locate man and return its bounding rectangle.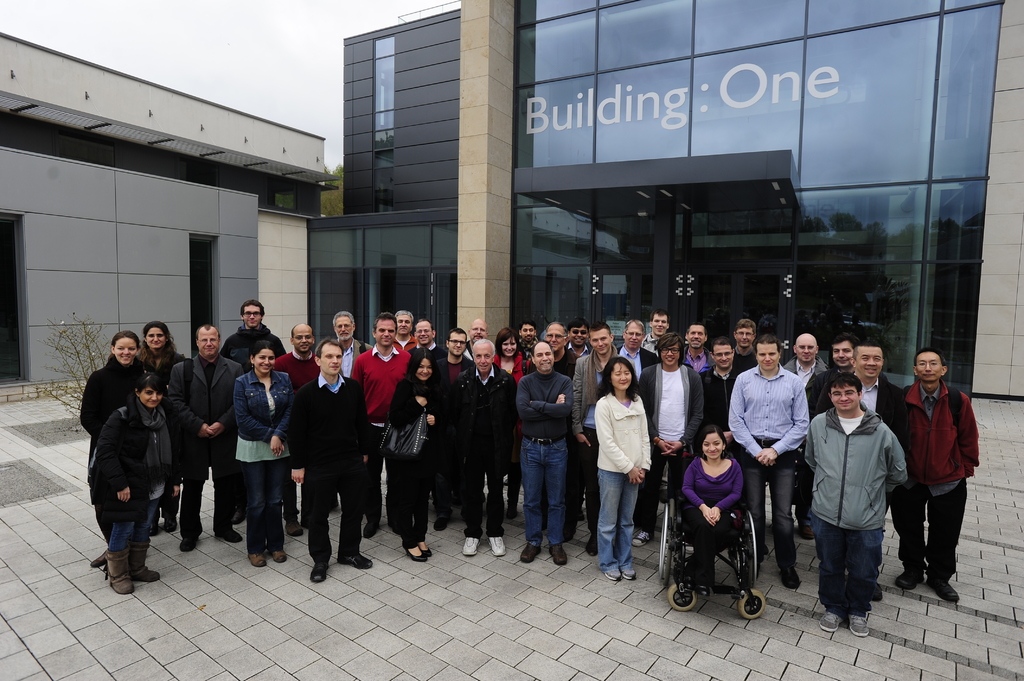
510:340:572:569.
